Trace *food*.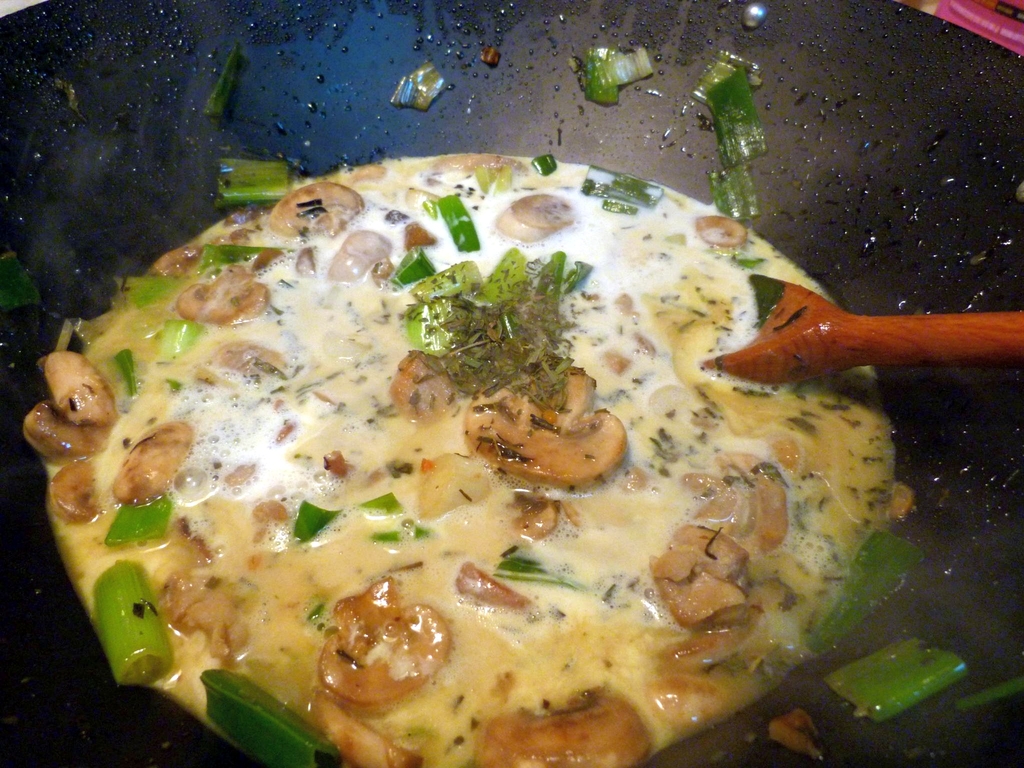
Traced to detection(571, 45, 659, 107).
